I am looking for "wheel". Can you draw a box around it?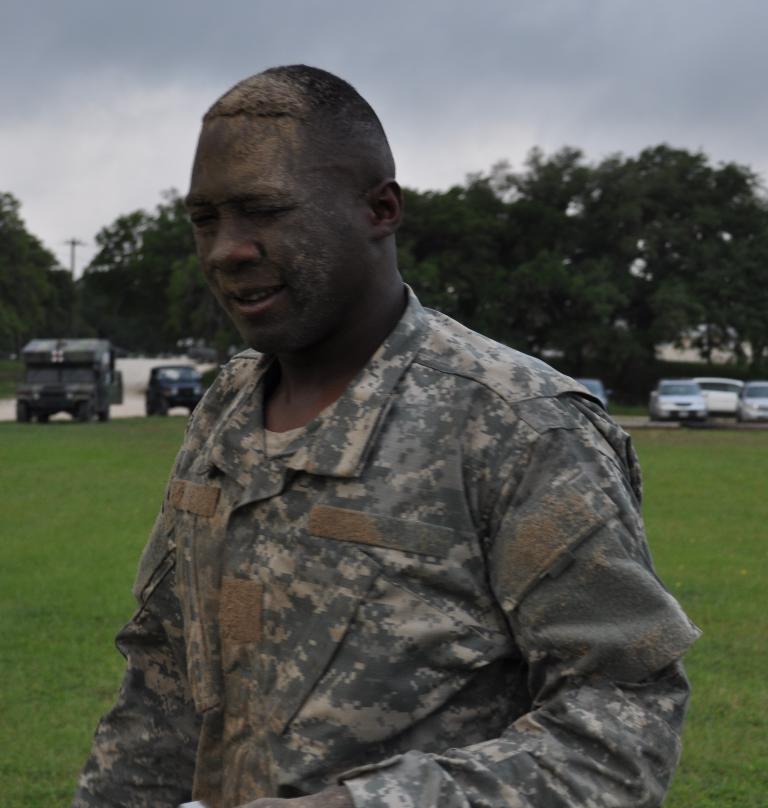
Sure, the bounding box is box=[156, 396, 168, 419].
